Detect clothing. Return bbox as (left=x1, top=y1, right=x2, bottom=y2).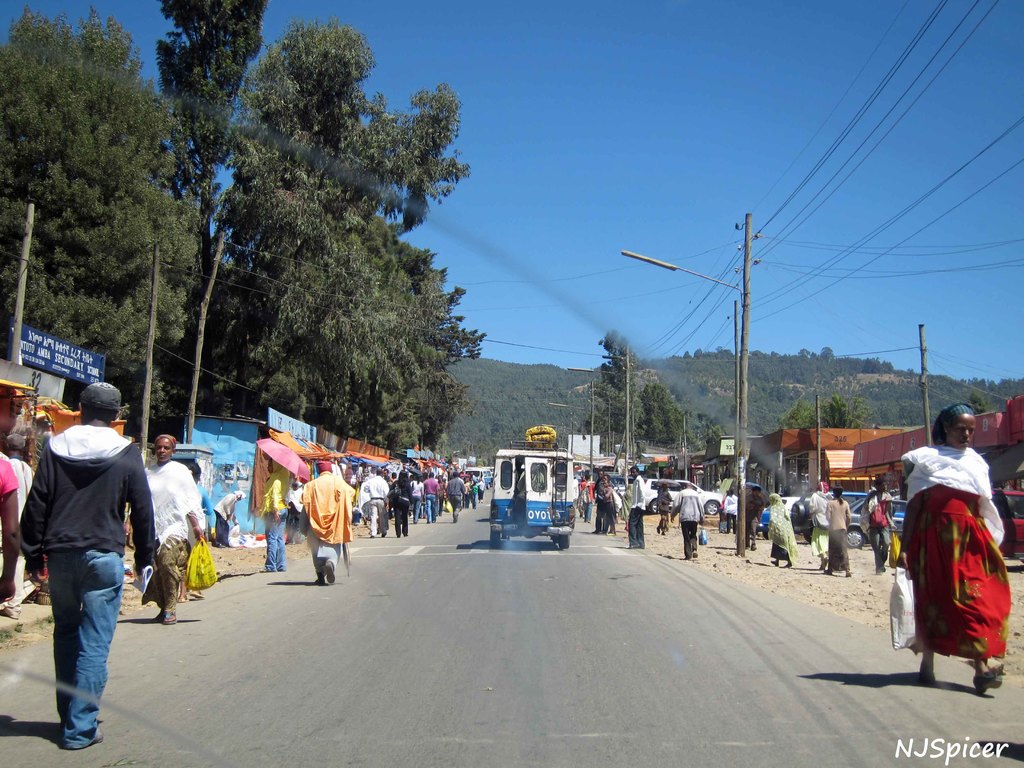
(left=302, top=478, right=354, bottom=584).
